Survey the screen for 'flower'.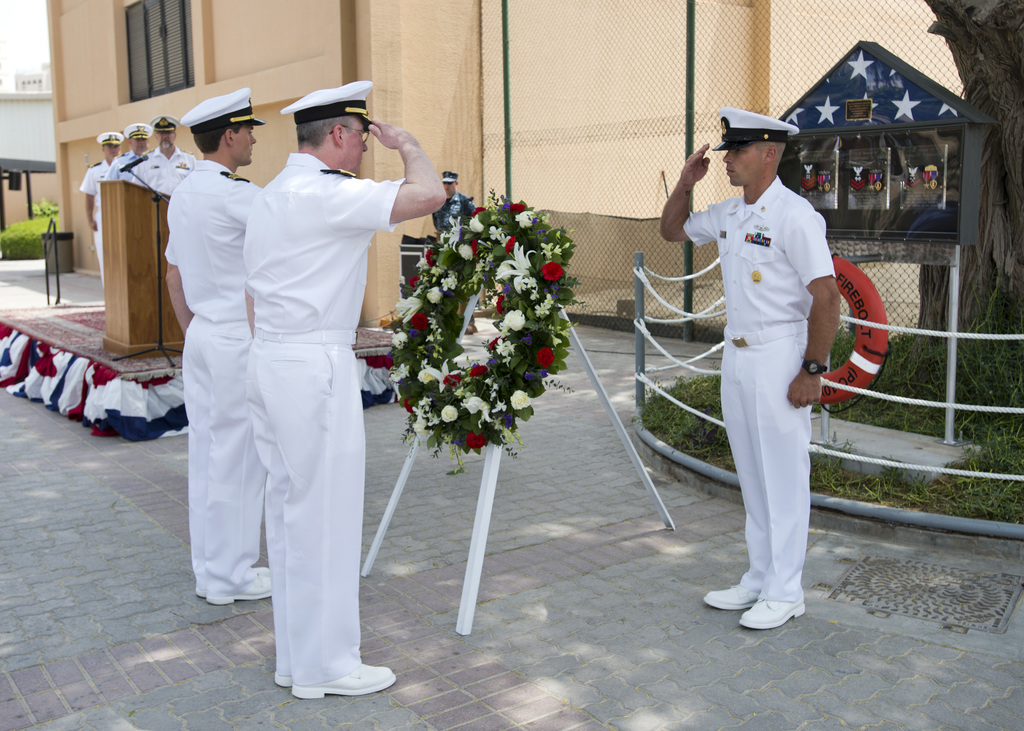
Survey found: 375:181:589:465.
